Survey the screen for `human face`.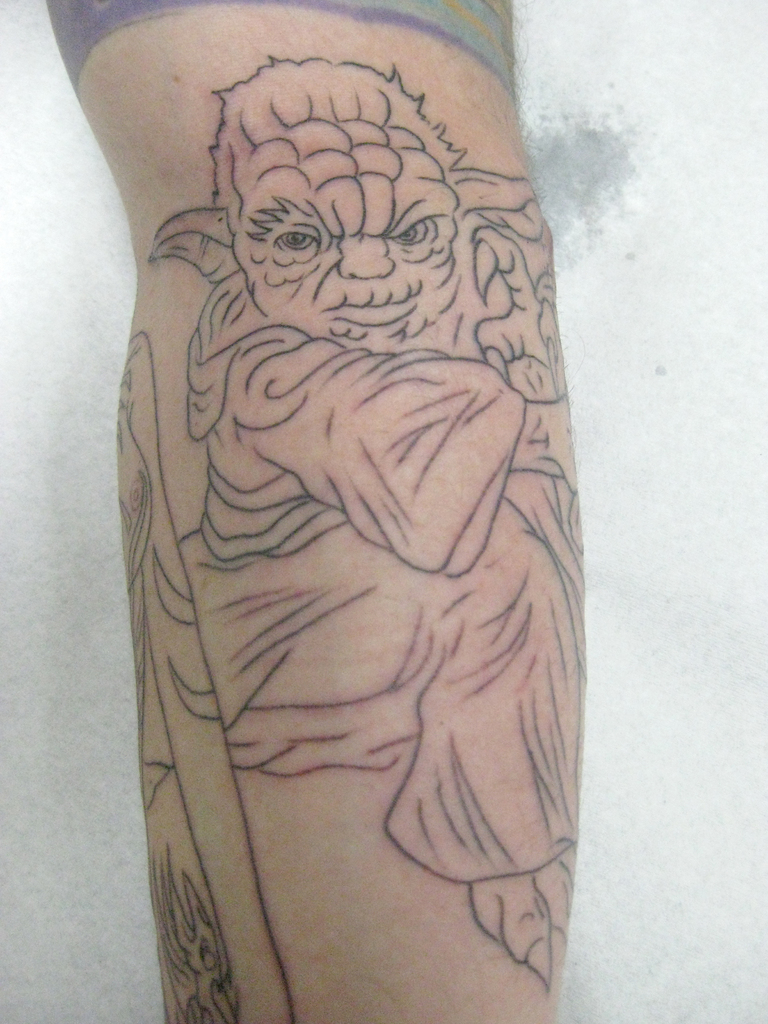
Survey found: 254:191:458:349.
